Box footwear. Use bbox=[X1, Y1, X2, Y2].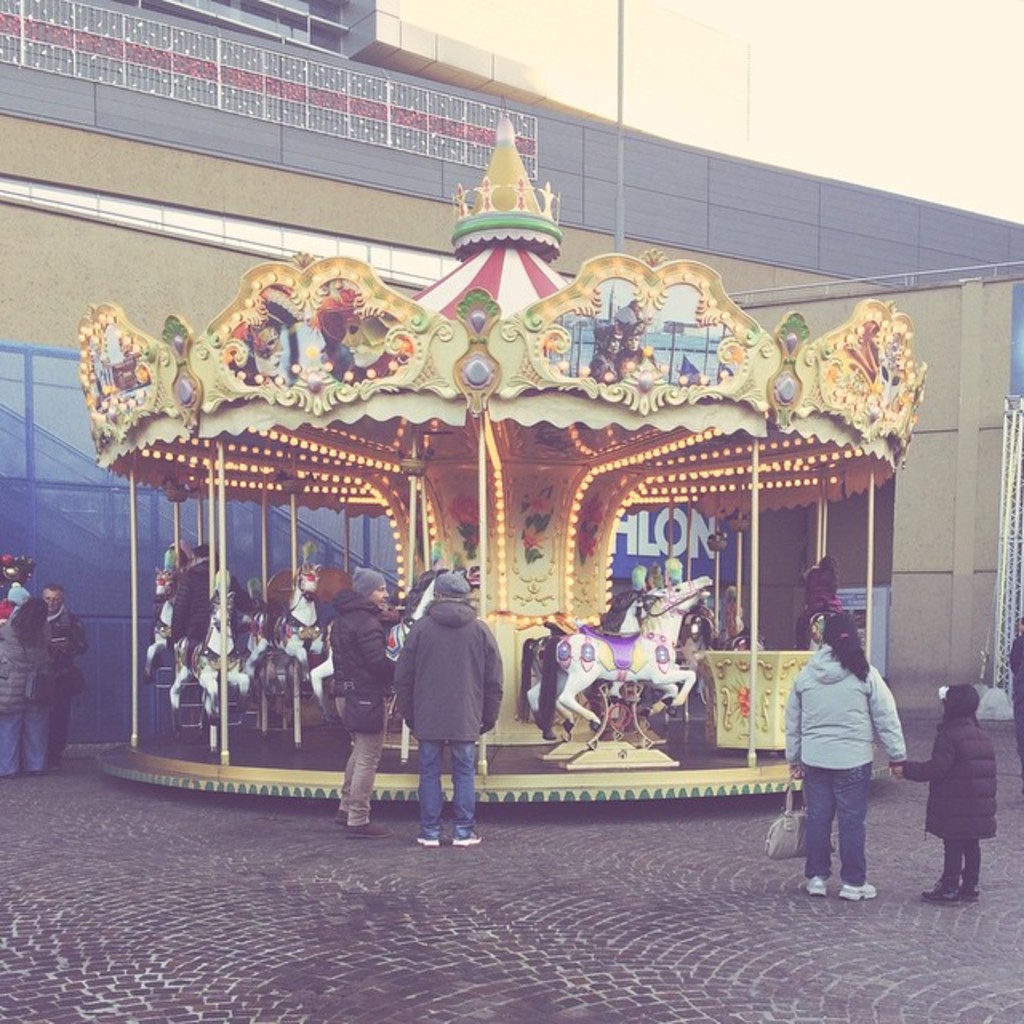
bbox=[840, 886, 877, 902].
